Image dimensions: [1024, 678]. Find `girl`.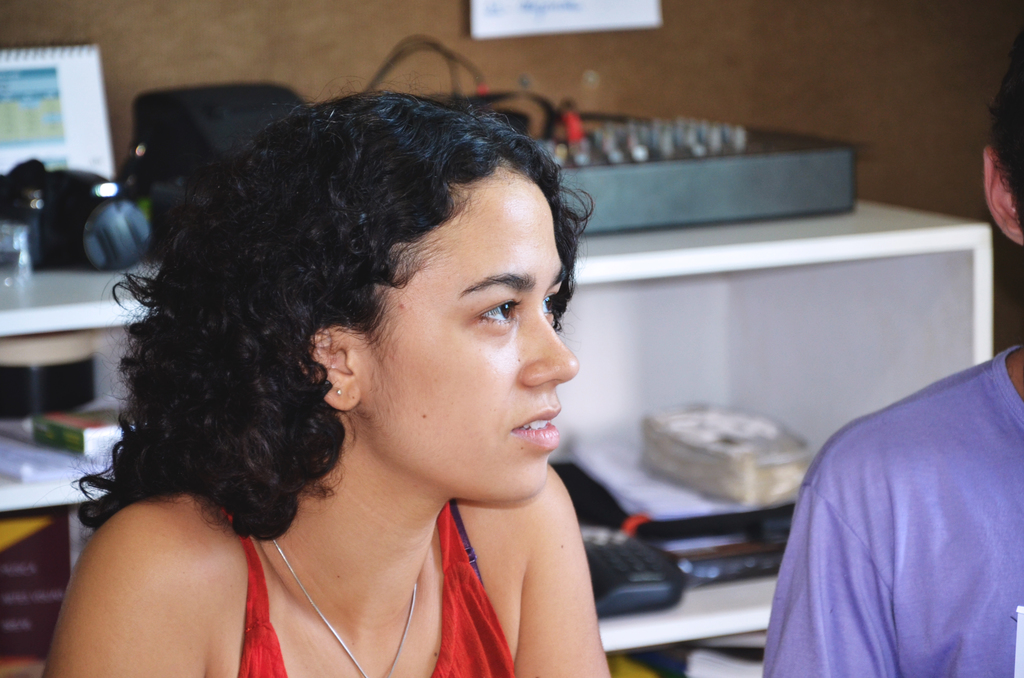
crop(40, 90, 610, 677).
